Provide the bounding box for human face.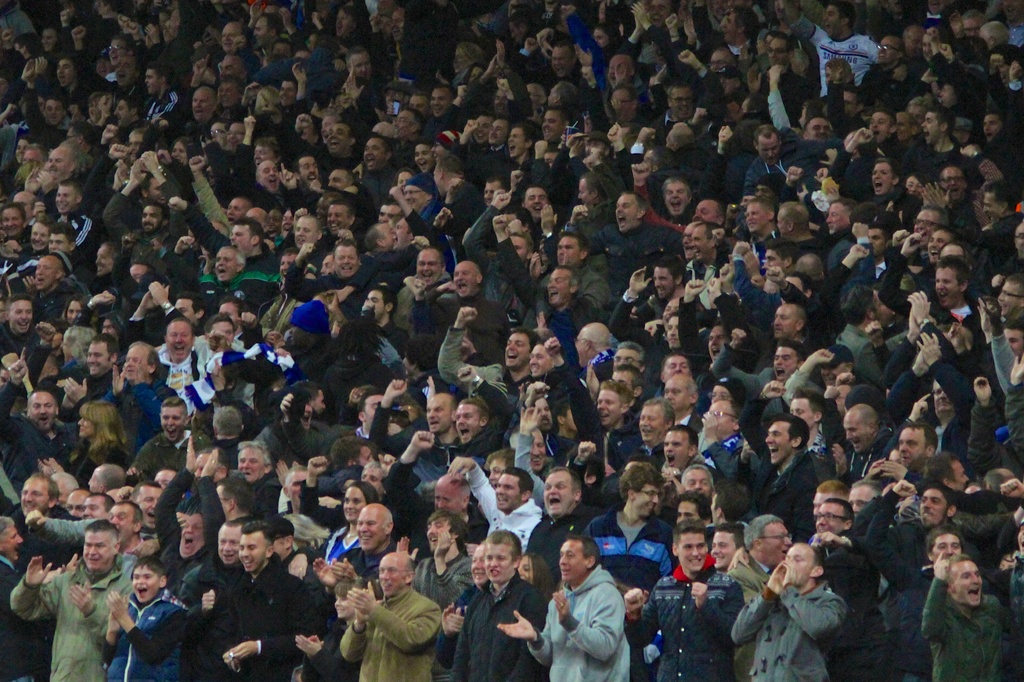
<region>31, 220, 49, 251</region>.
